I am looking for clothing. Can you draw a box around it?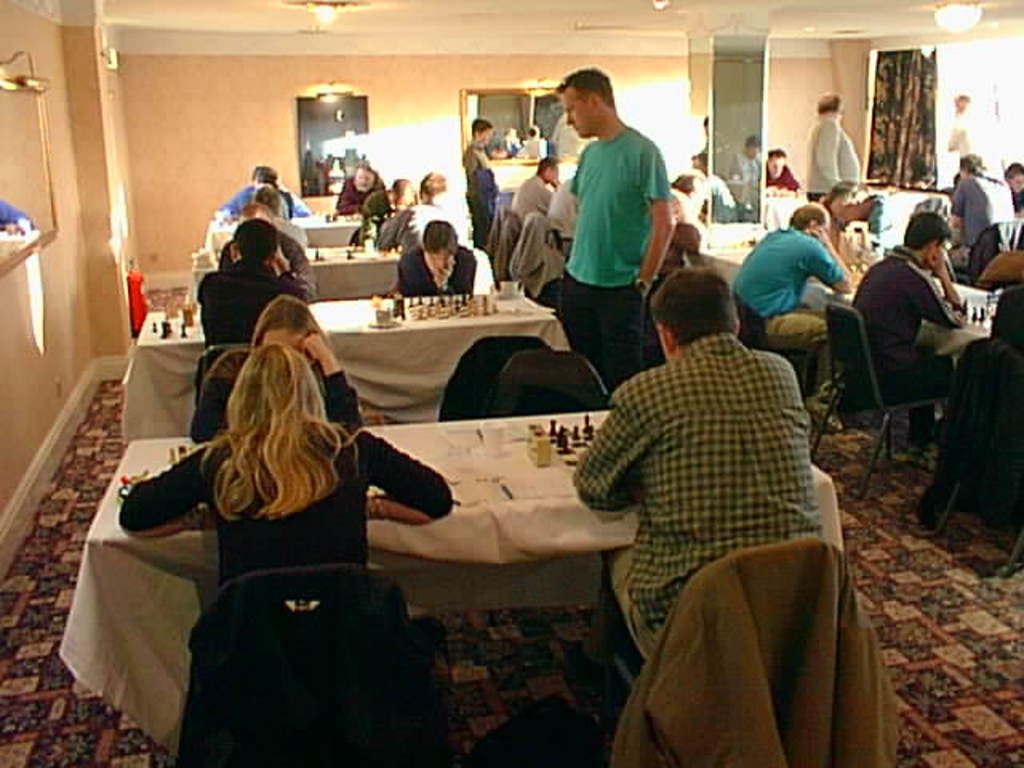
Sure, the bounding box is Rect(552, 91, 672, 346).
